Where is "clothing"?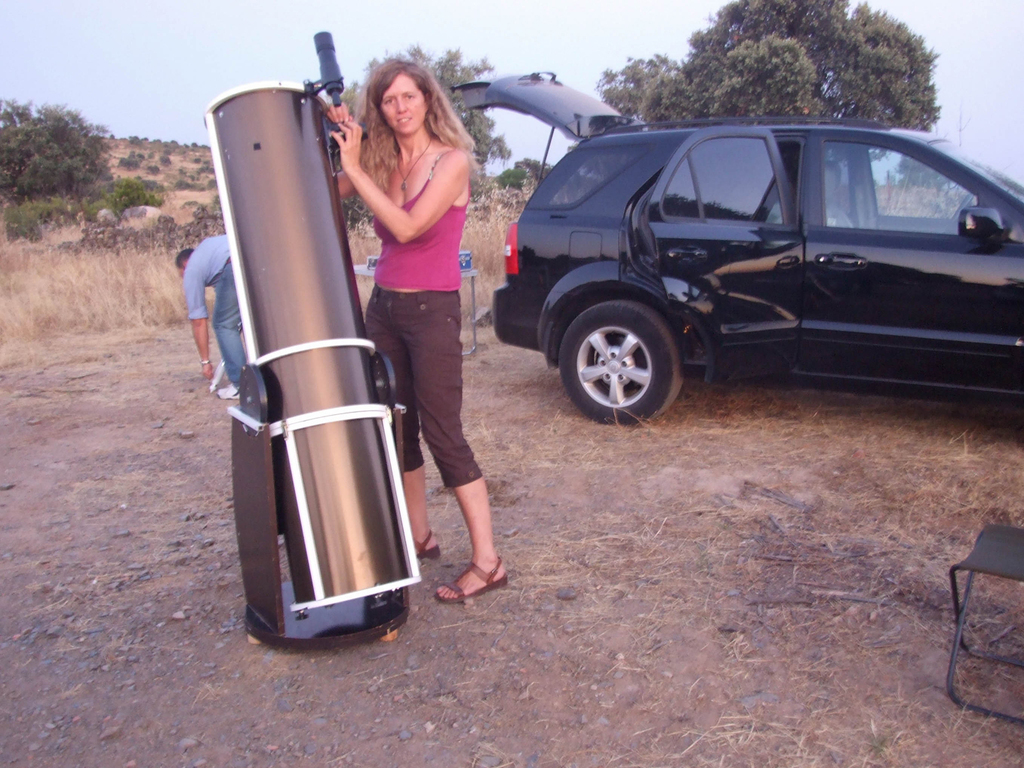
crop(346, 85, 475, 482).
